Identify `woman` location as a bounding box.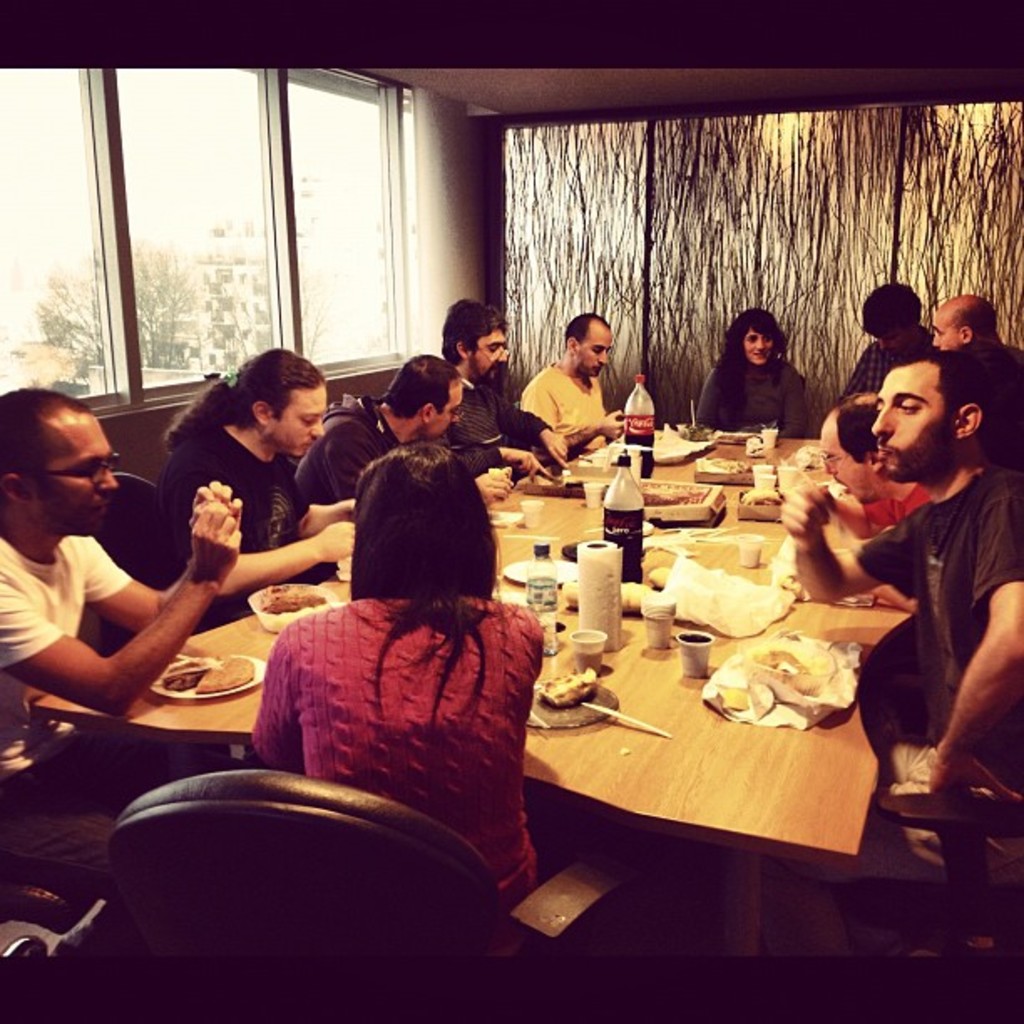
bbox(688, 305, 810, 437).
